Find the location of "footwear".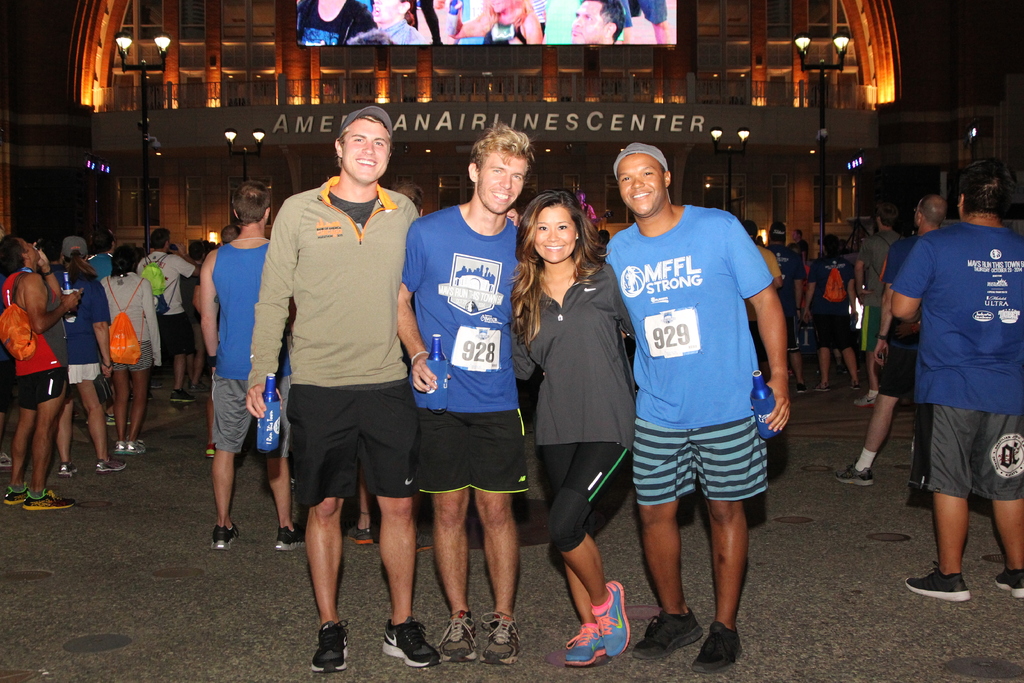
Location: [left=484, top=605, right=531, bottom=667].
